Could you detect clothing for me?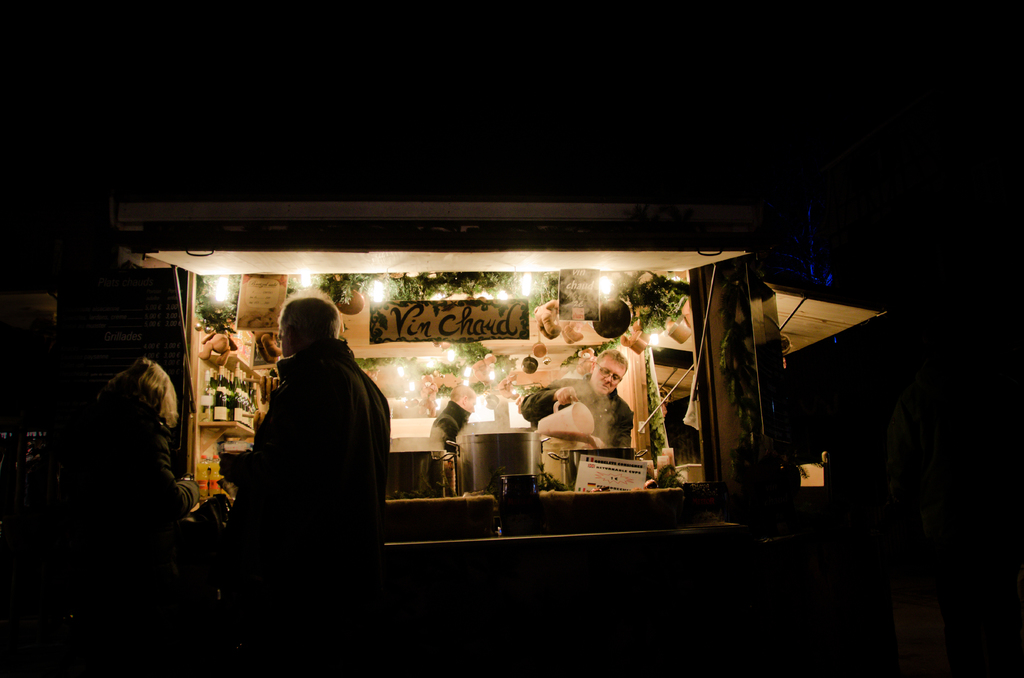
Detection result: <region>52, 424, 197, 536</region>.
